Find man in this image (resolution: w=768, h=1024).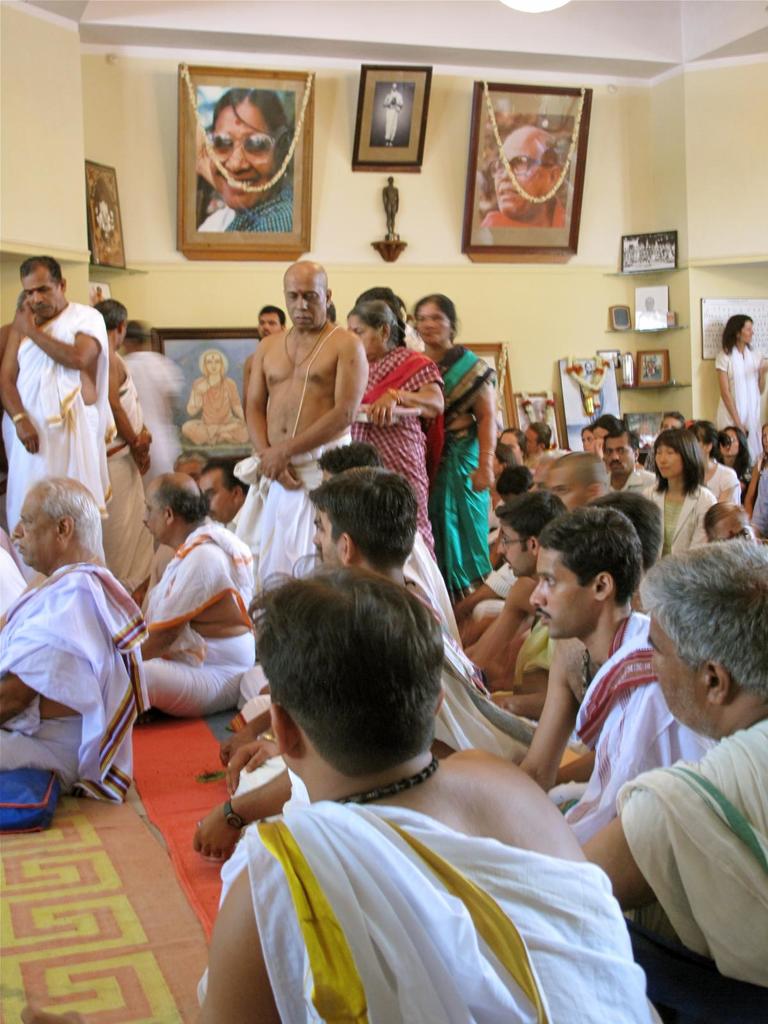
select_region(243, 435, 457, 714).
